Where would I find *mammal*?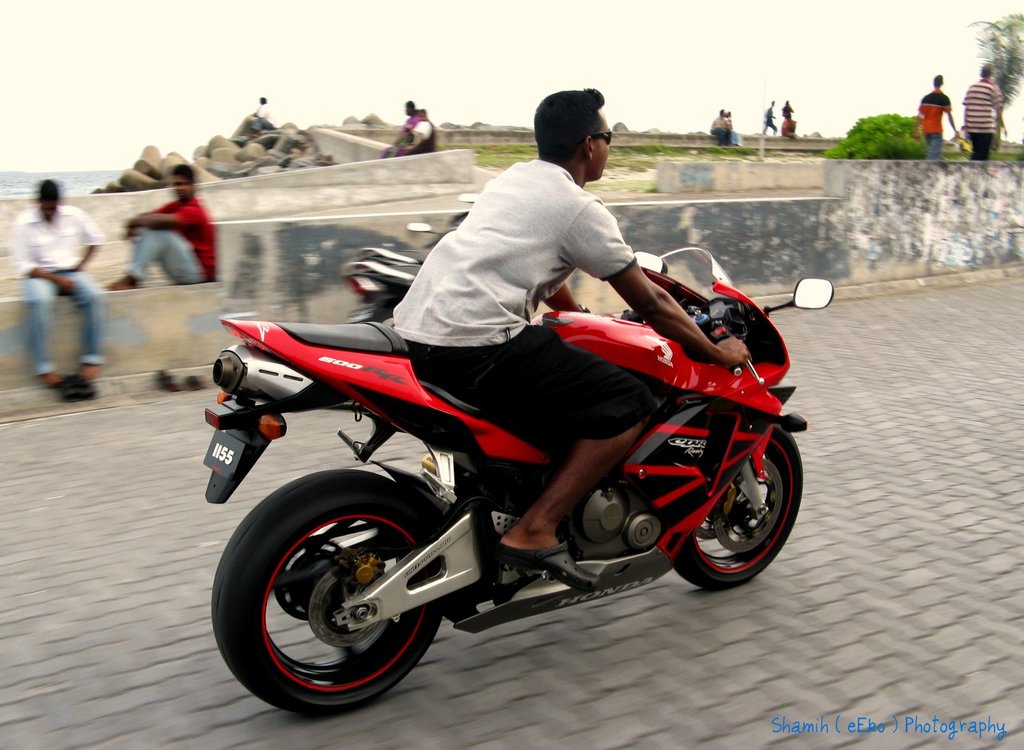
At <box>724,109,740,145</box>.
